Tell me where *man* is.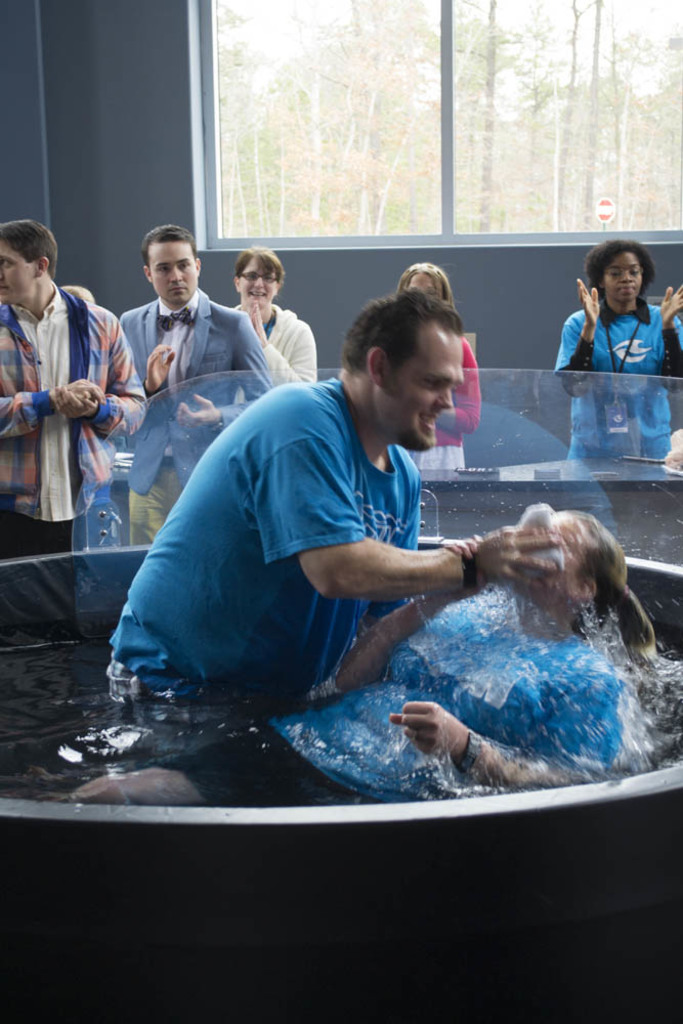
*man* is at 112:224:271:548.
